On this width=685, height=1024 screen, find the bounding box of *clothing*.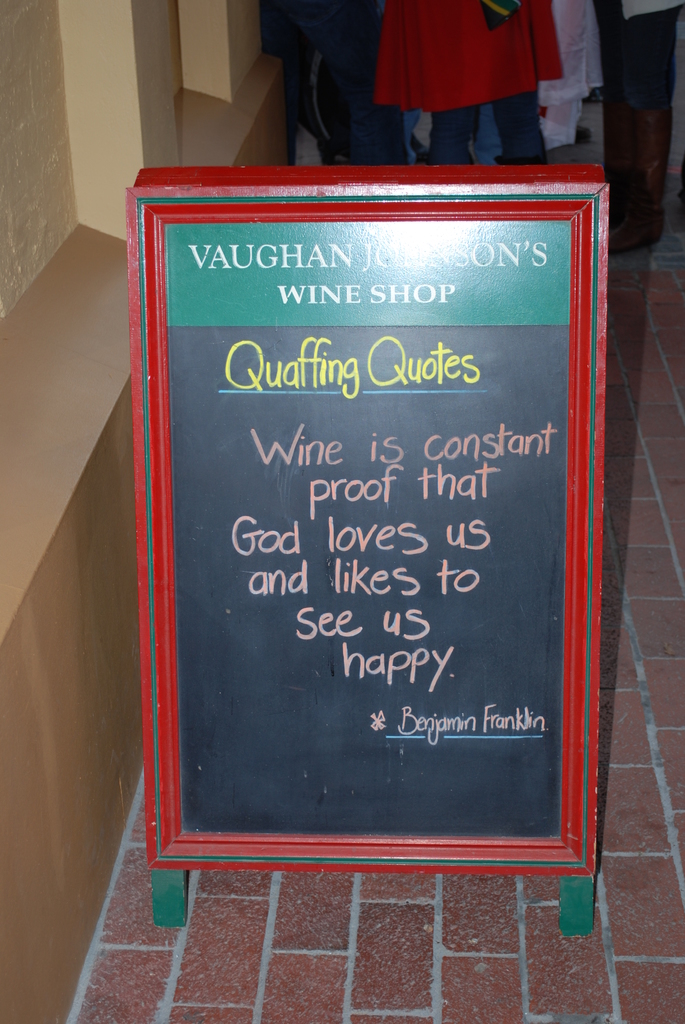
Bounding box: 371, 0, 561, 157.
